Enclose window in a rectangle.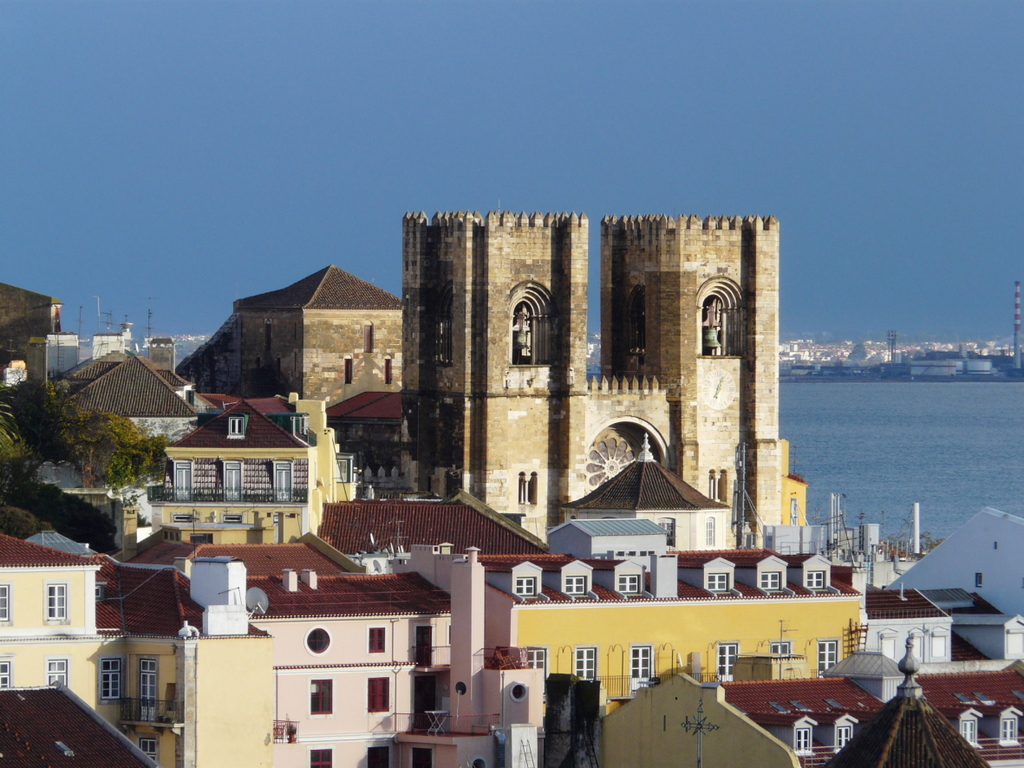
[760, 571, 779, 590].
